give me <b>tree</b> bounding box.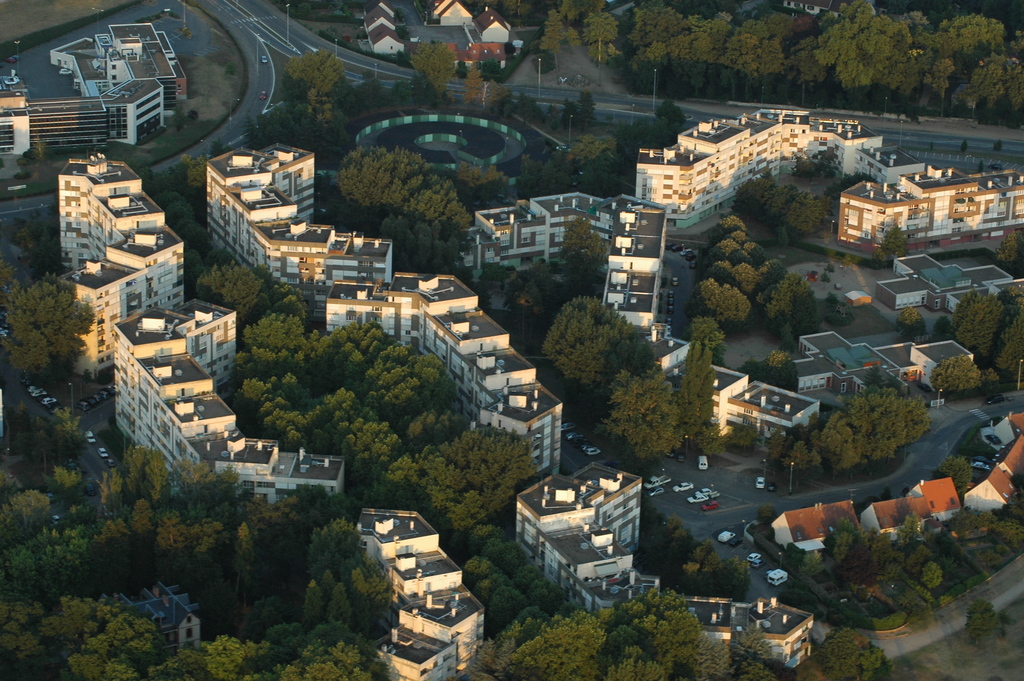
(326, 582, 353, 632).
